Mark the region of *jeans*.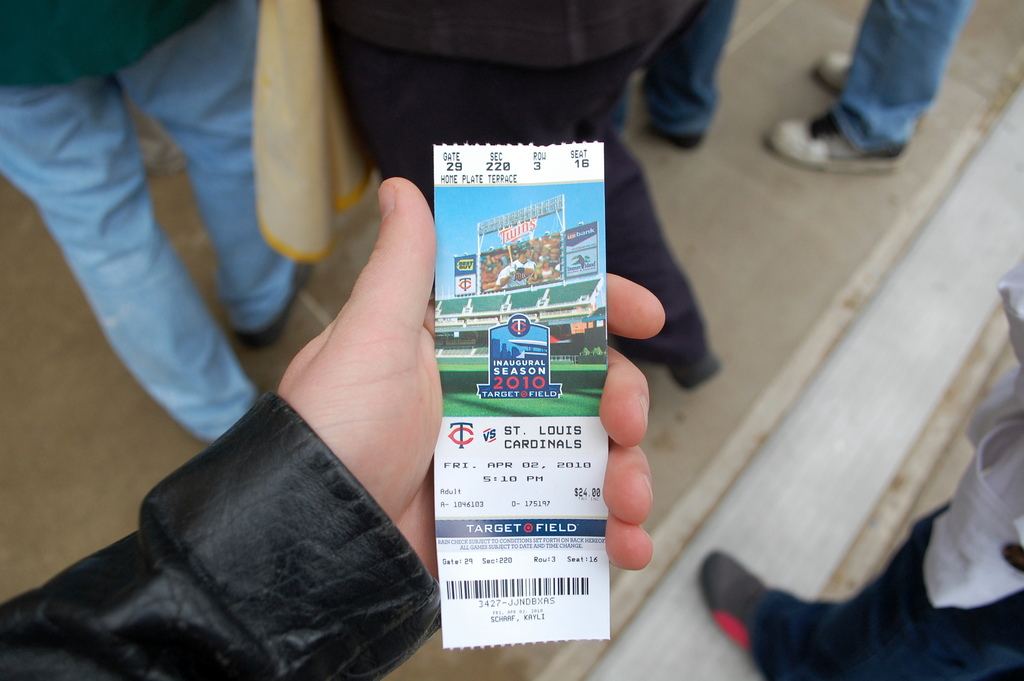
Region: left=836, top=0, right=975, bottom=151.
